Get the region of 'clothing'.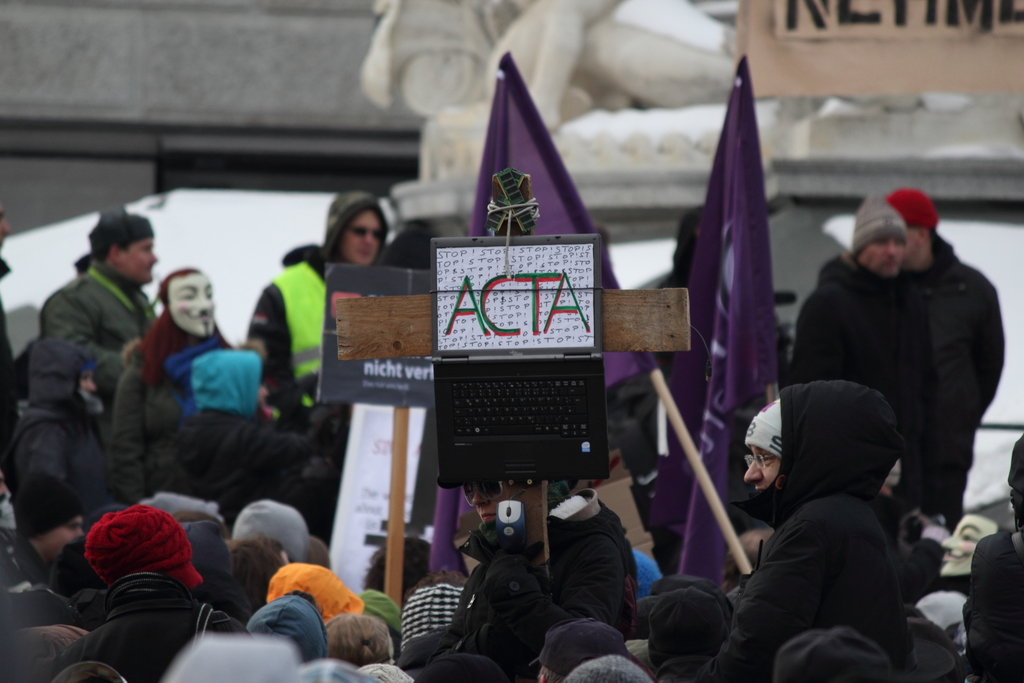
[x1=905, y1=235, x2=1006, y2=516].
